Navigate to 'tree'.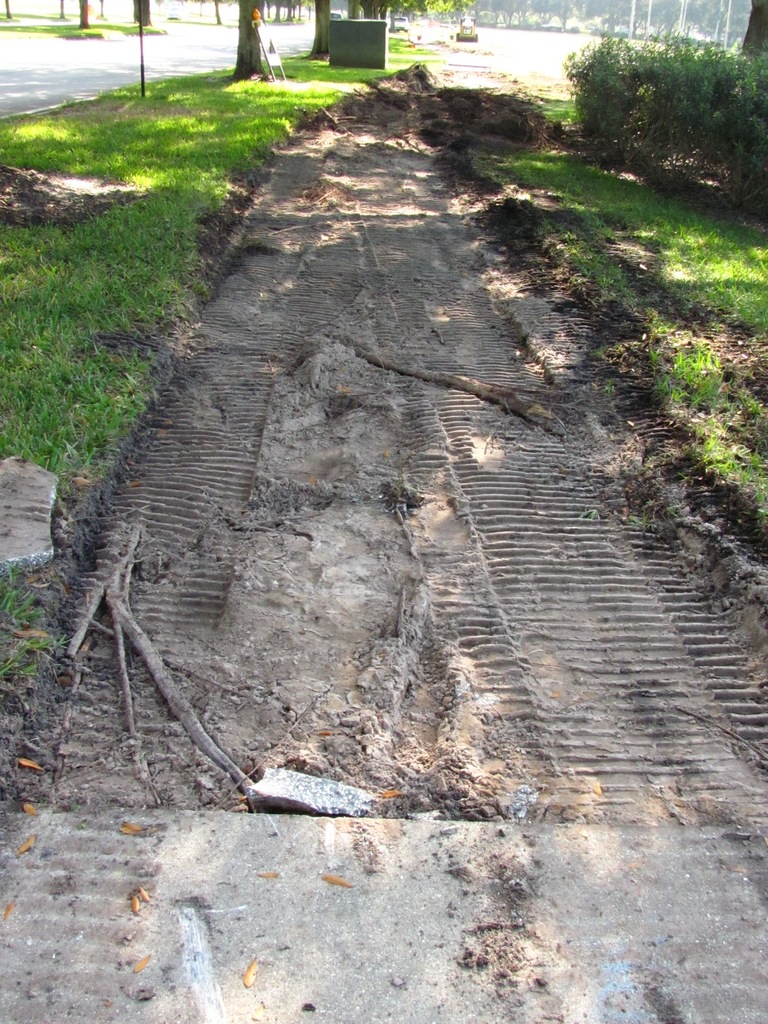
Navigation target: rect(133, 0, 154, 26).
